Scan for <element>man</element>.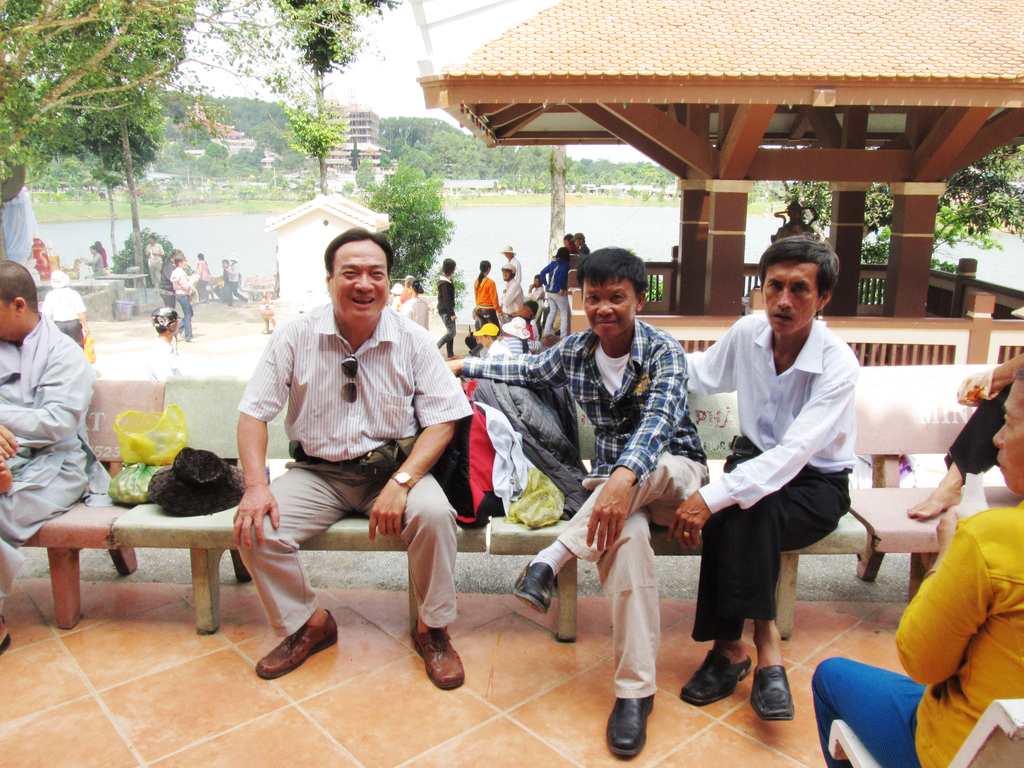
Scan result: select_region(223, 238, 476, 659).
